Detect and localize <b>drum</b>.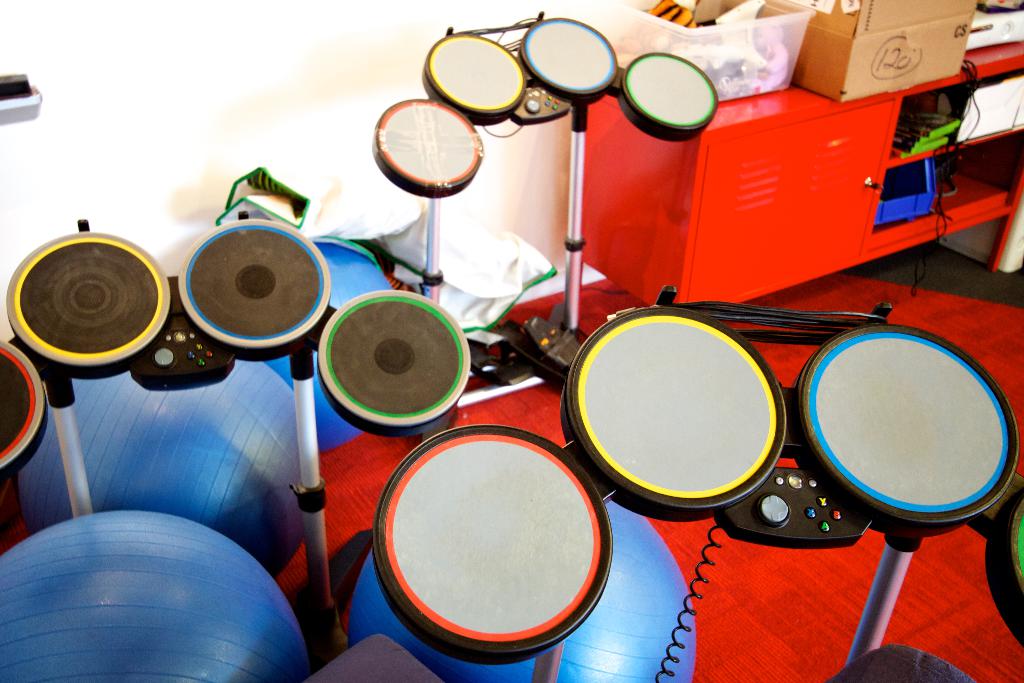
Localized at (x1=370, y1=424, x2=611, y2=667).
